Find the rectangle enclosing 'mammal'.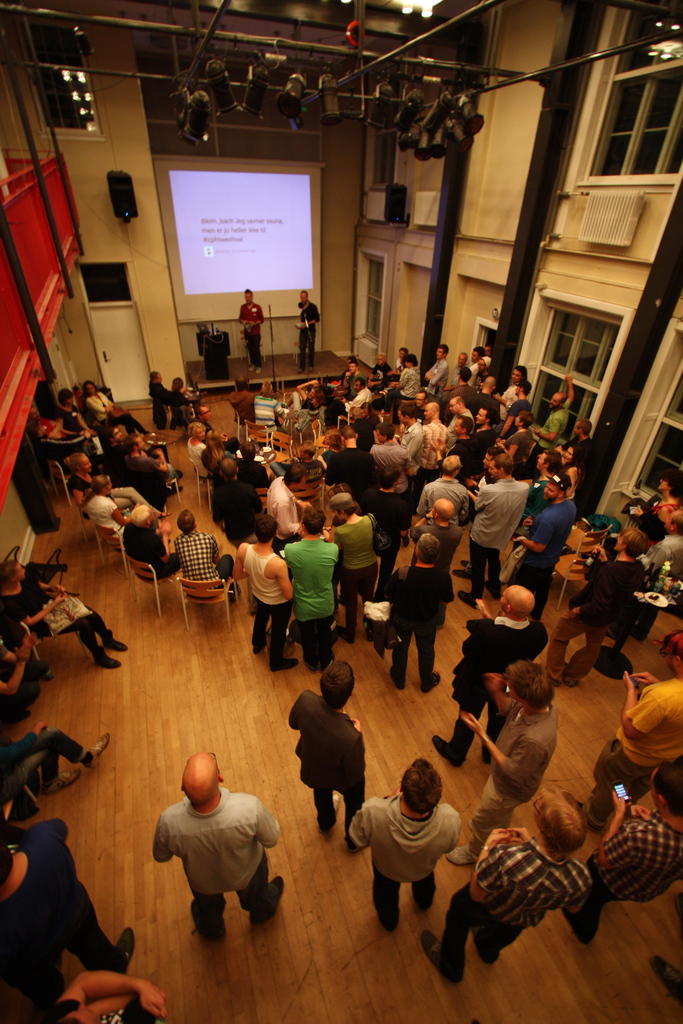
crop(329, 396, 347, 427).
